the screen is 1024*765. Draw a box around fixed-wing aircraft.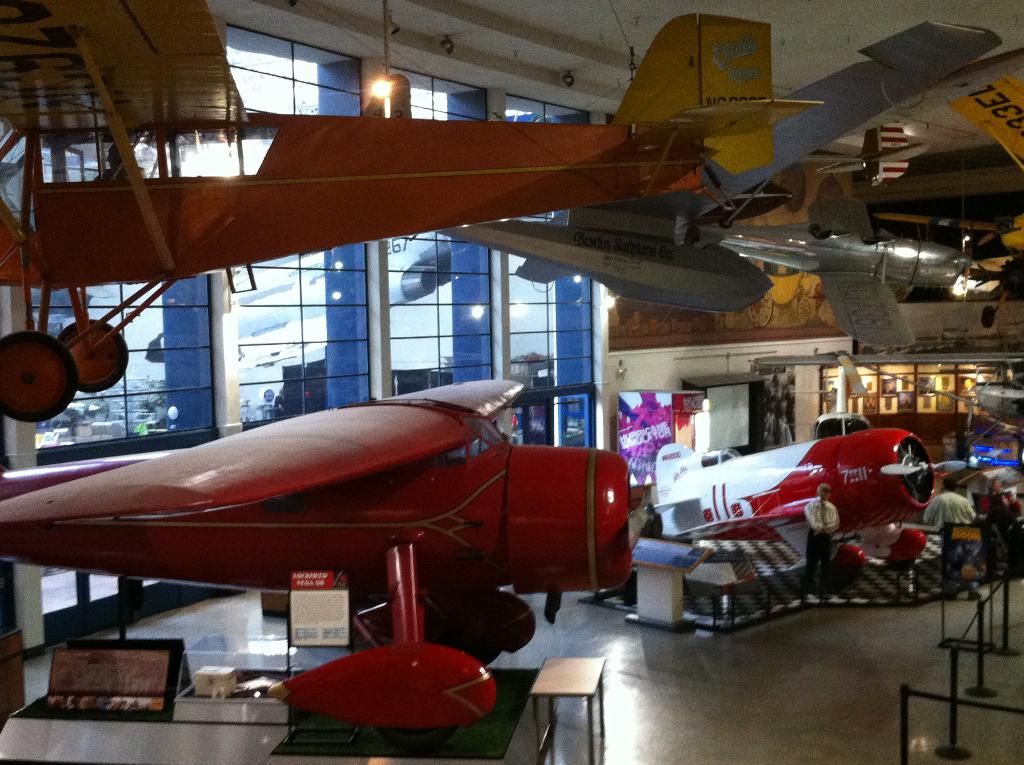
[left=652, top=426, right=957, bottom=577].
